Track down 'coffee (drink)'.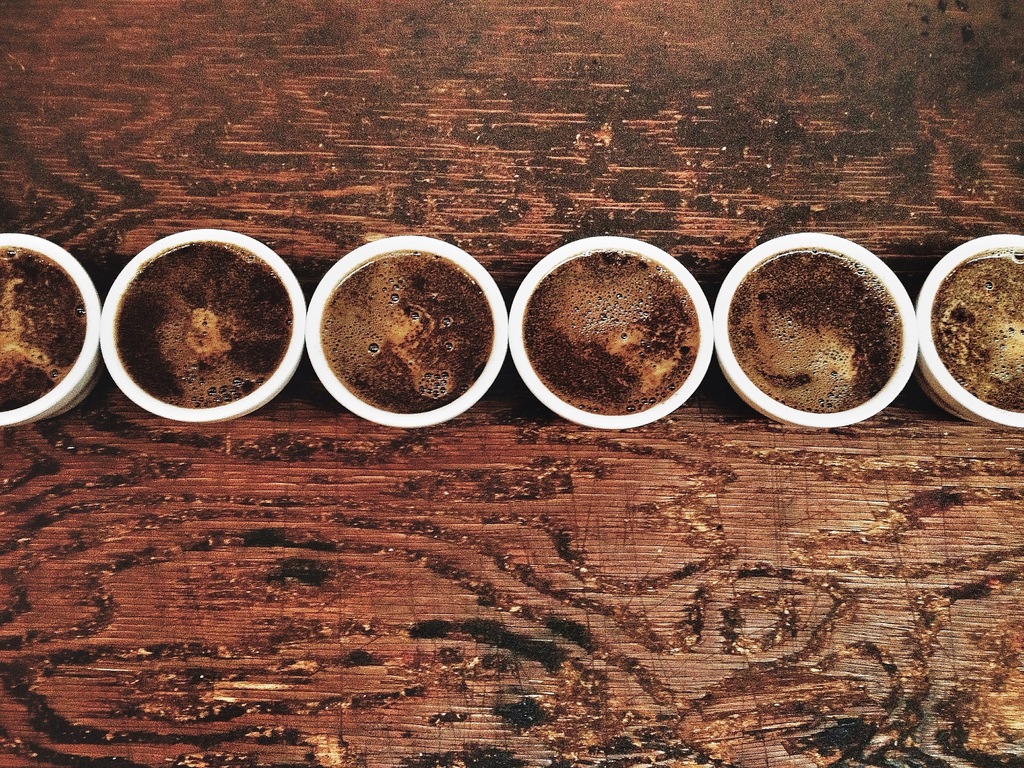
Tracked to <box>927,245,1023,413</box>.
